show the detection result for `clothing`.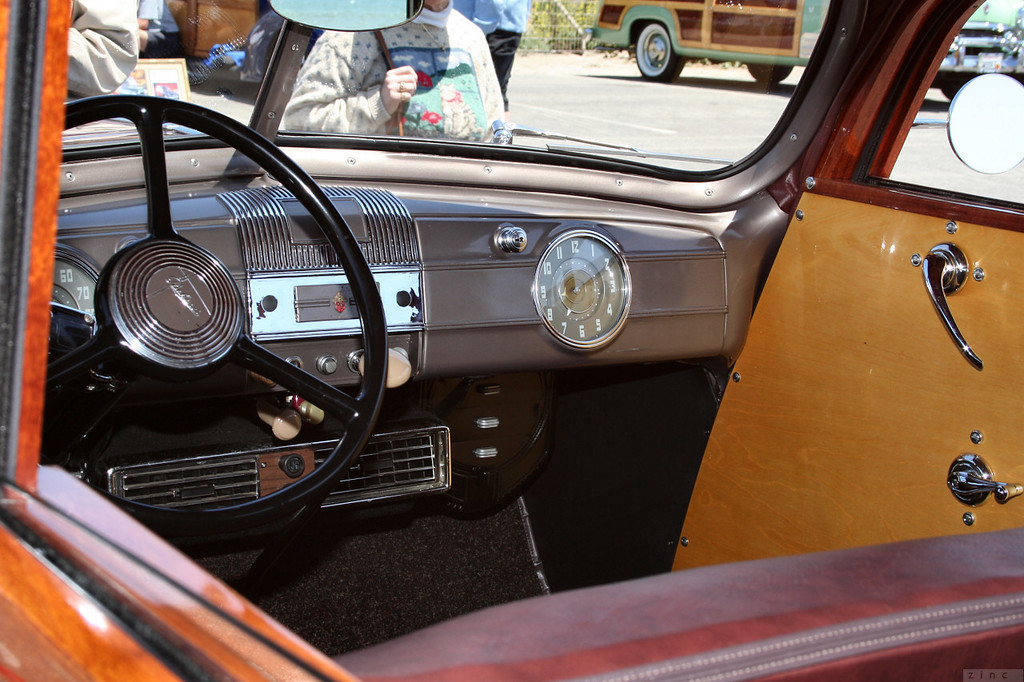
(x1=281, y1=0, x2=506, y2=139).
